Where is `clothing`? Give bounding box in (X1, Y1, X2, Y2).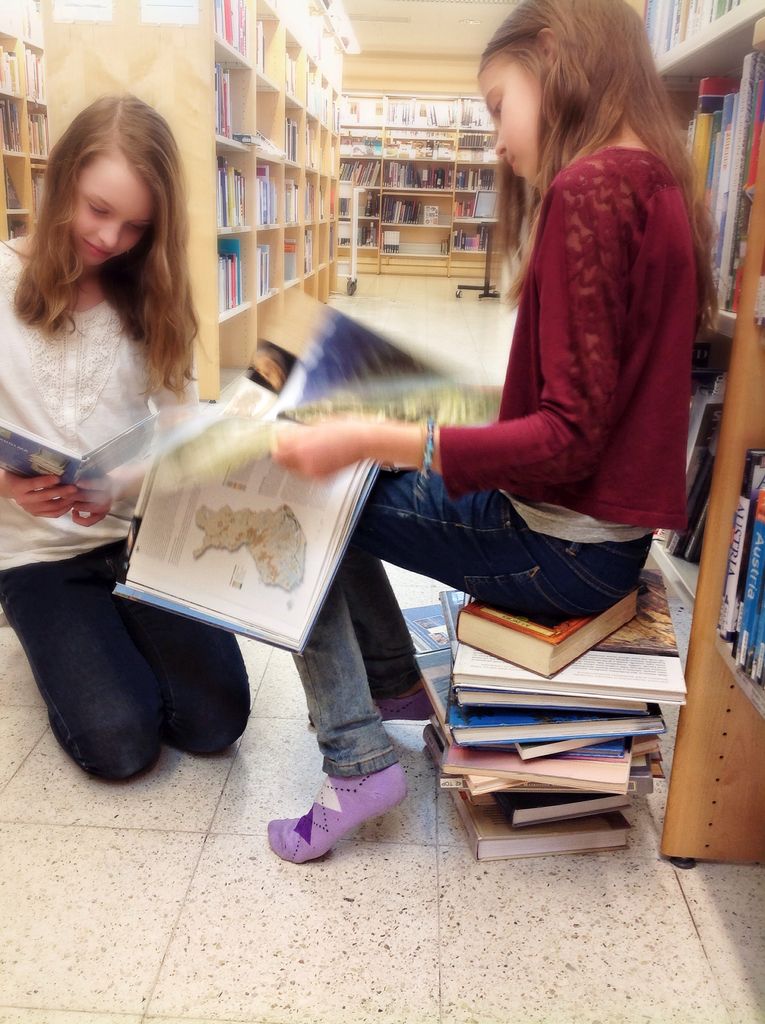
(331, 95, 704, 652).
